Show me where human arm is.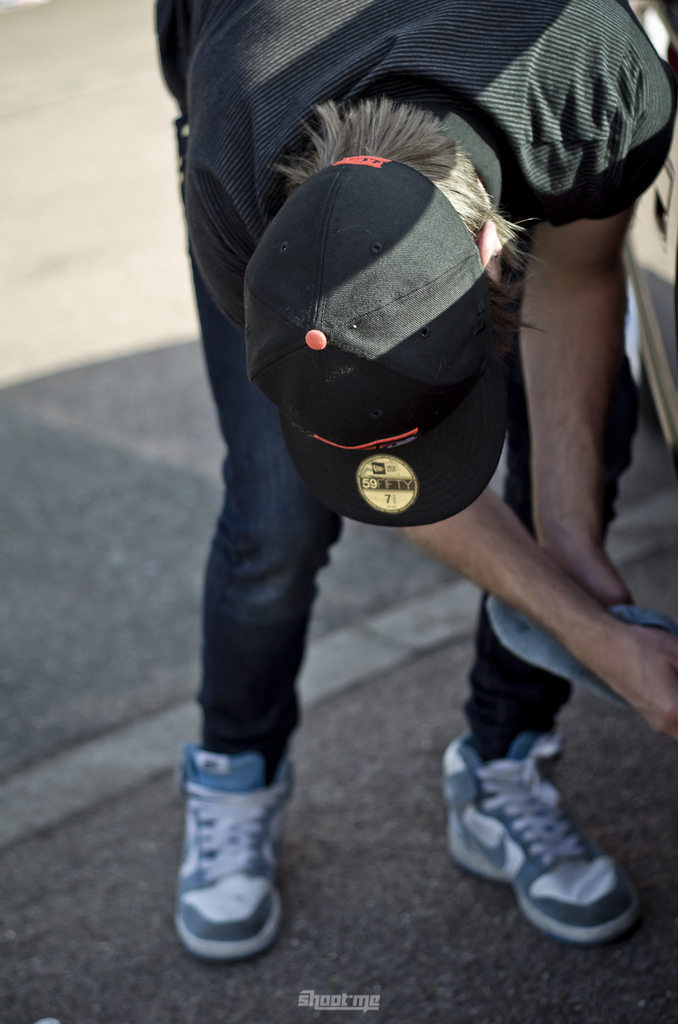
human arm is at 360, 480, 677, 773.
